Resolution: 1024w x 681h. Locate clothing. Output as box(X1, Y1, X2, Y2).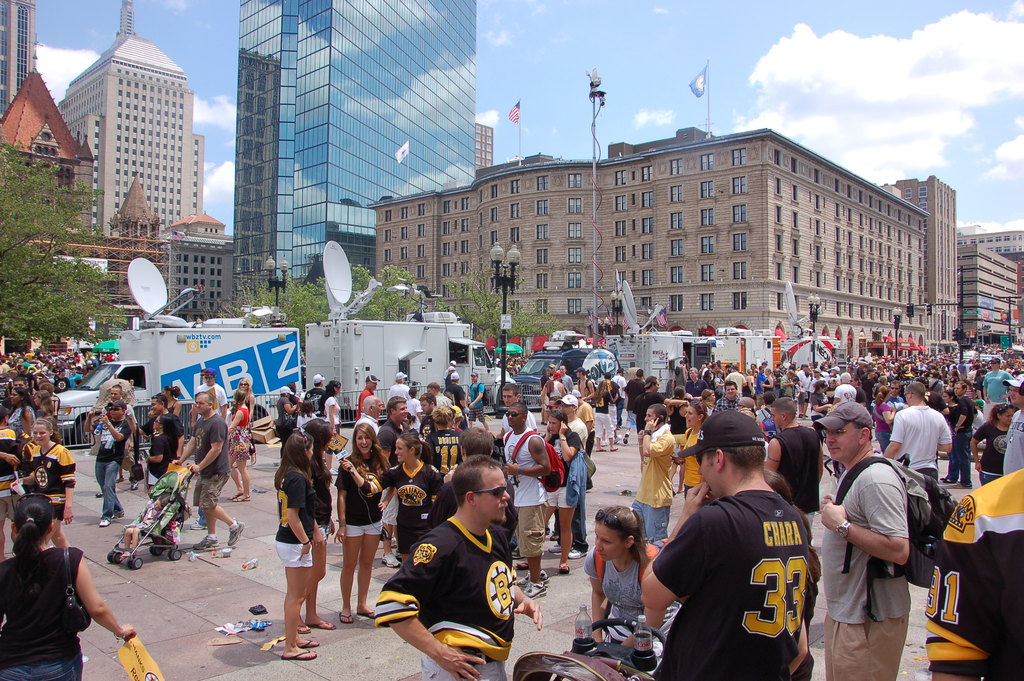
box(573, 401, 595, 444).
